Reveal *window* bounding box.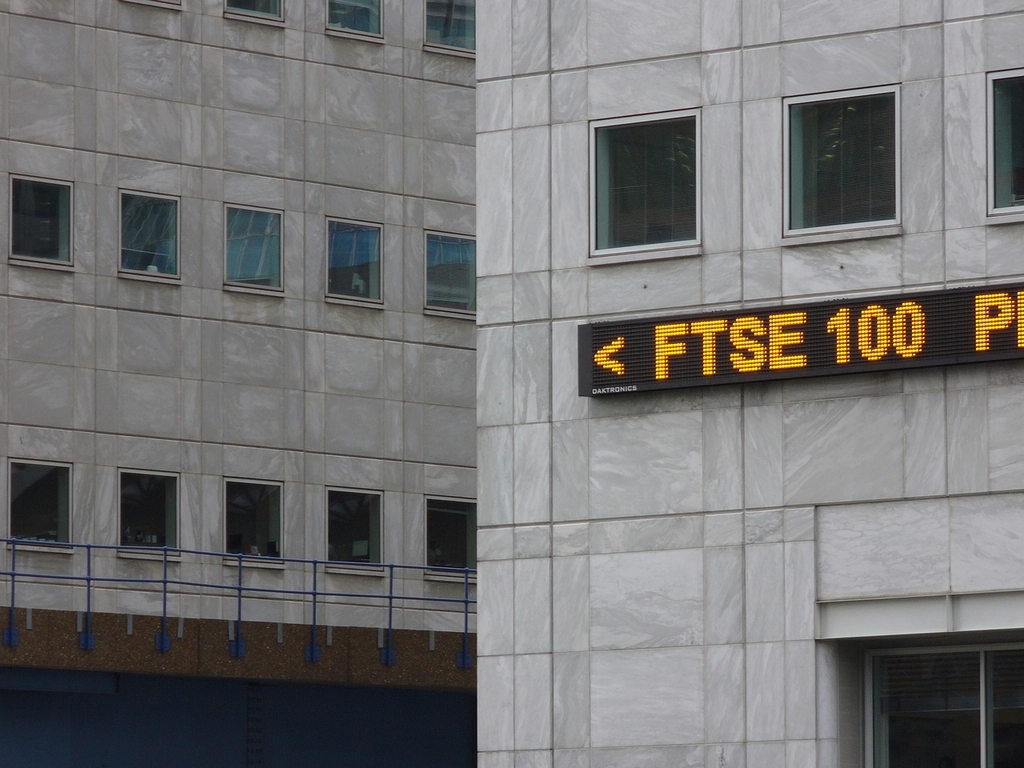
Revealed: (423,230,482,323).
